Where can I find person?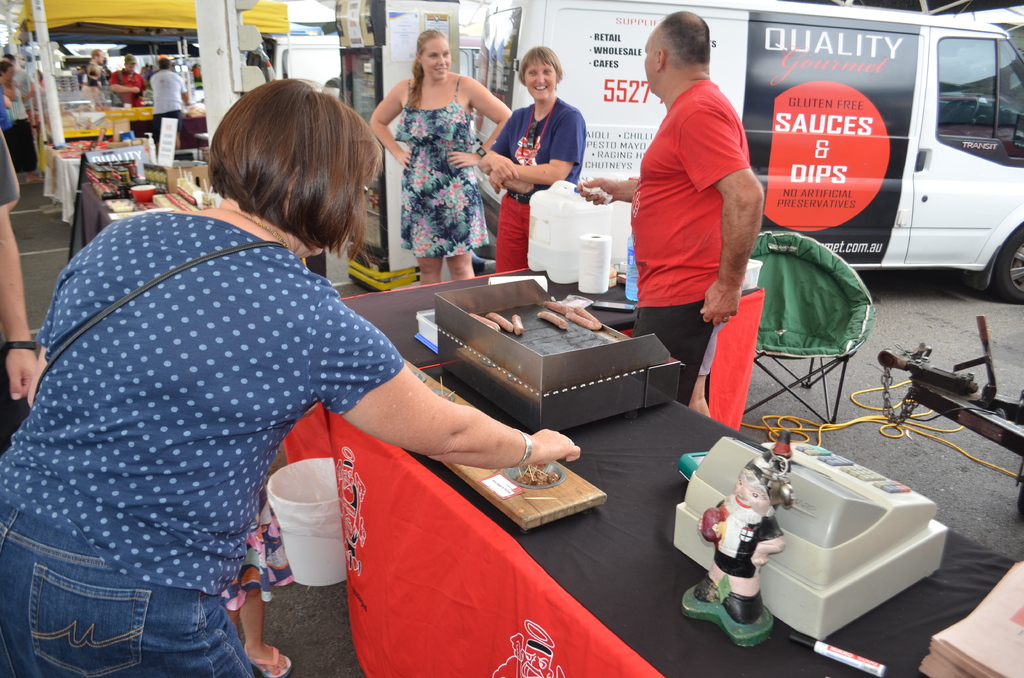
You can find it at Rect(221, 469, 291, 677).
